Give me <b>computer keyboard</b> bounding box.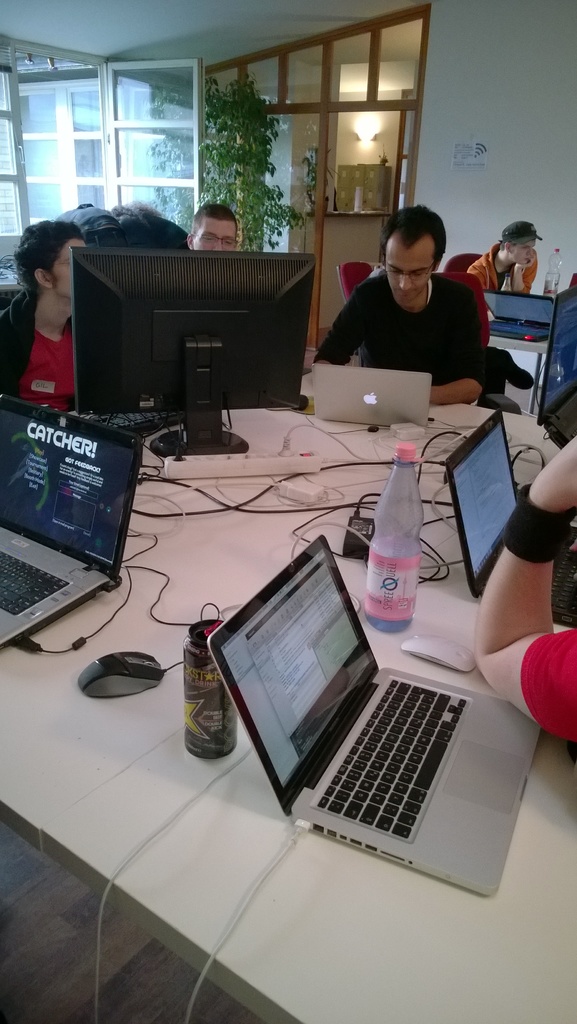
(0, 548, 72, 616).
